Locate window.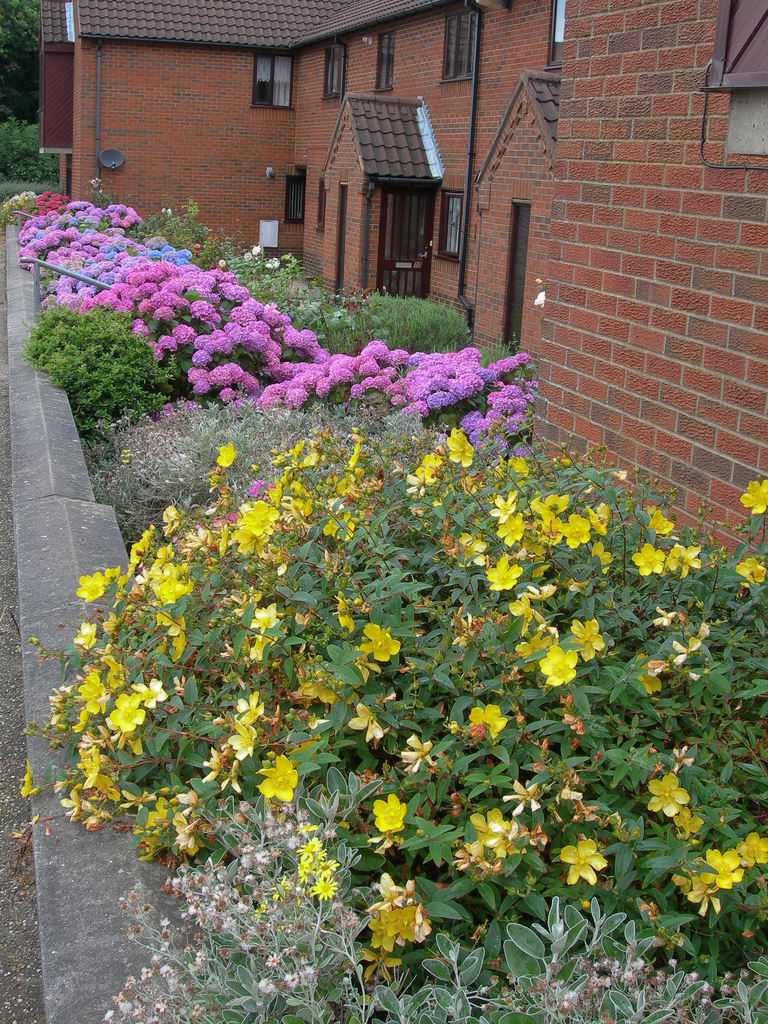
Bounding box: region(323, 48, 341, 99).
